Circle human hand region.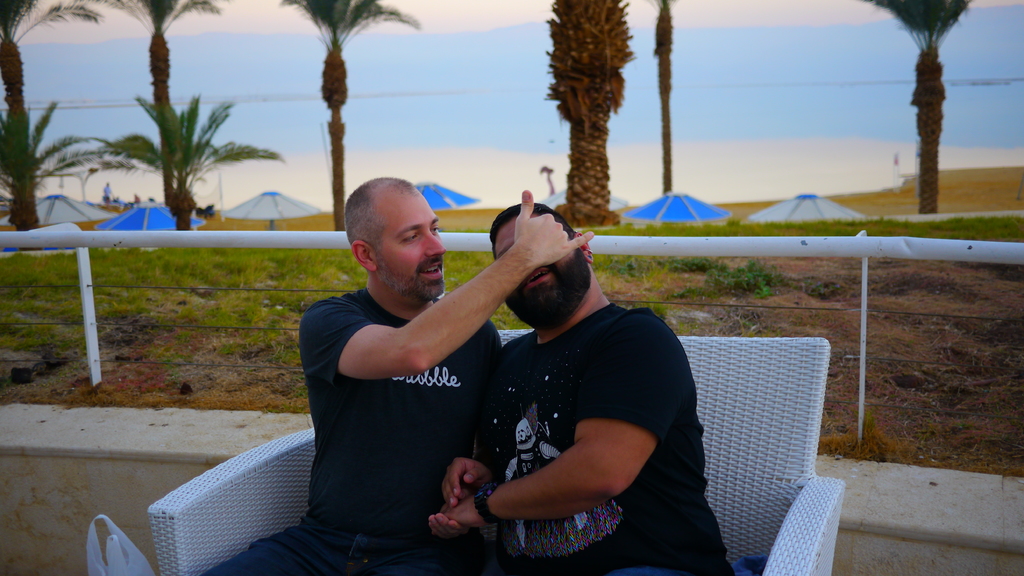
Region: [left=490, top=205, right=582, bottom=269].
